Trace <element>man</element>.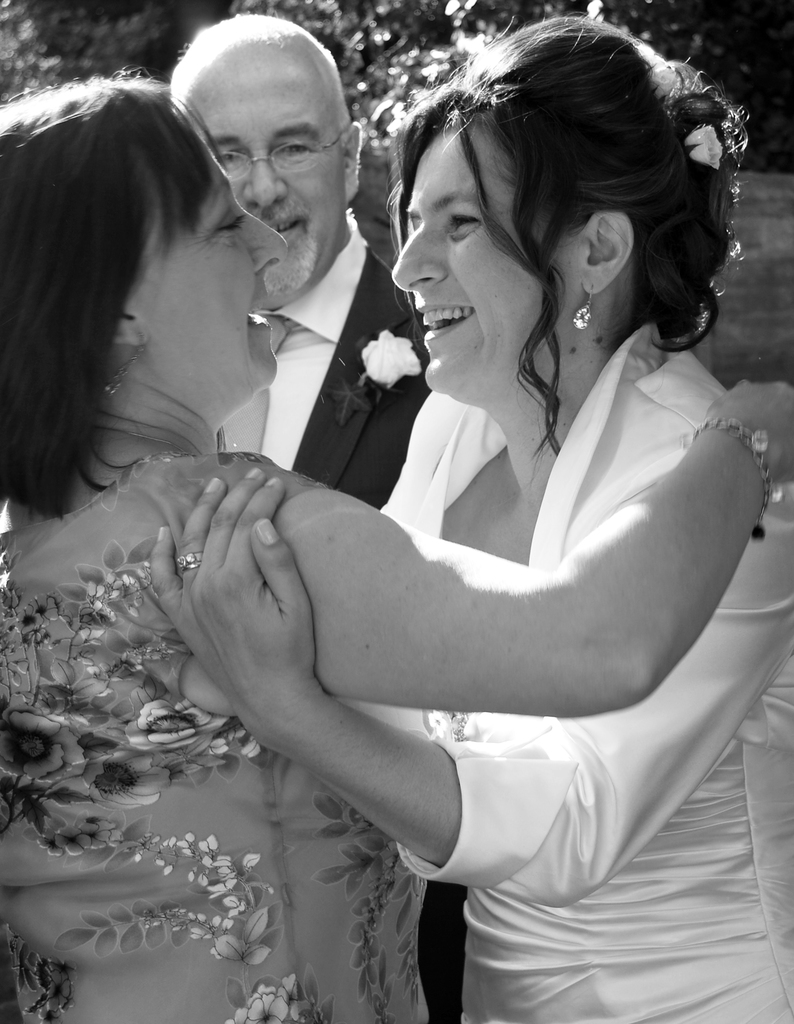
Traced to x1=151 y1=10 x2=445 y2=501.
